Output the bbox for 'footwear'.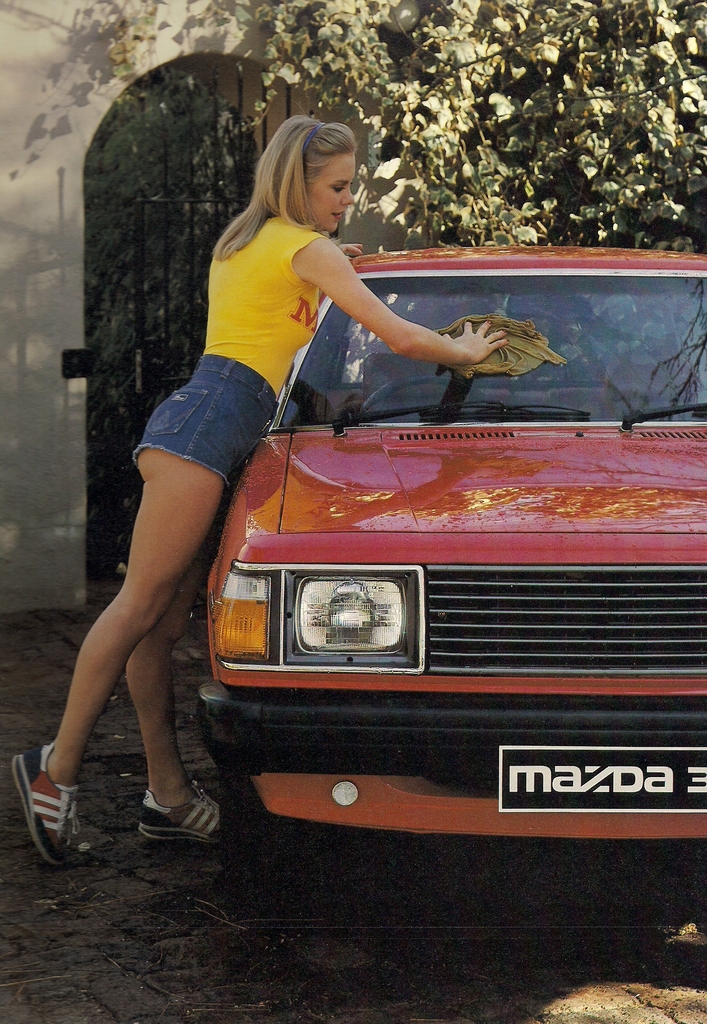
l=11, t=763, r=77, b=876.
